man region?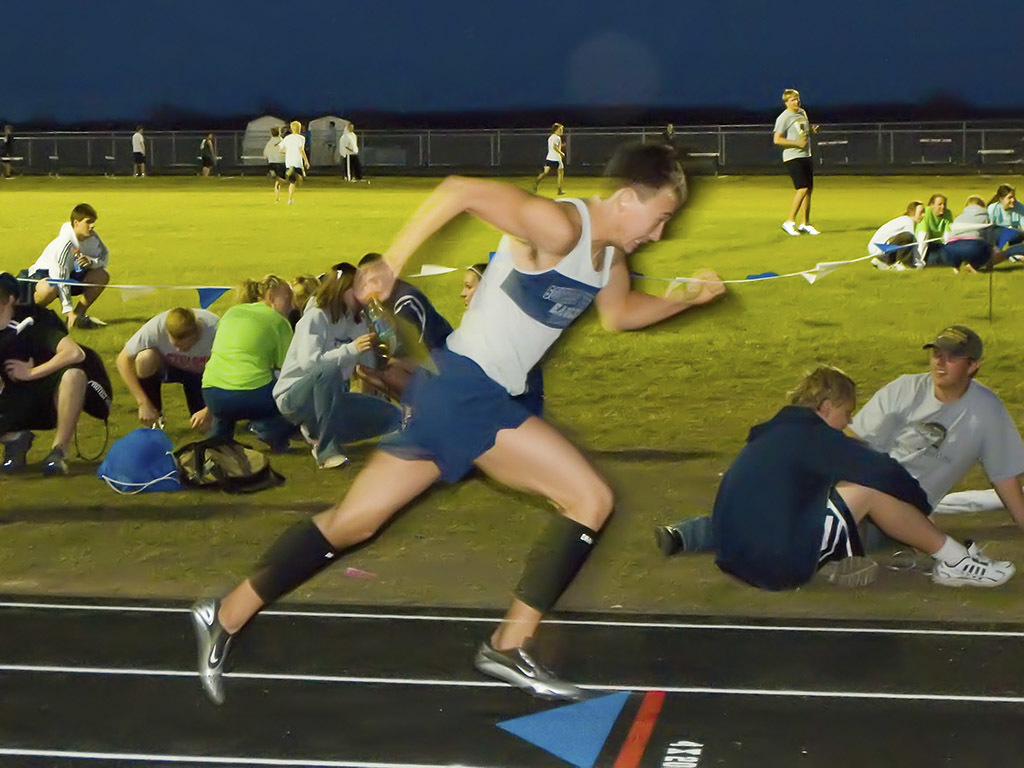
crop(356, 252, 455, 427)
